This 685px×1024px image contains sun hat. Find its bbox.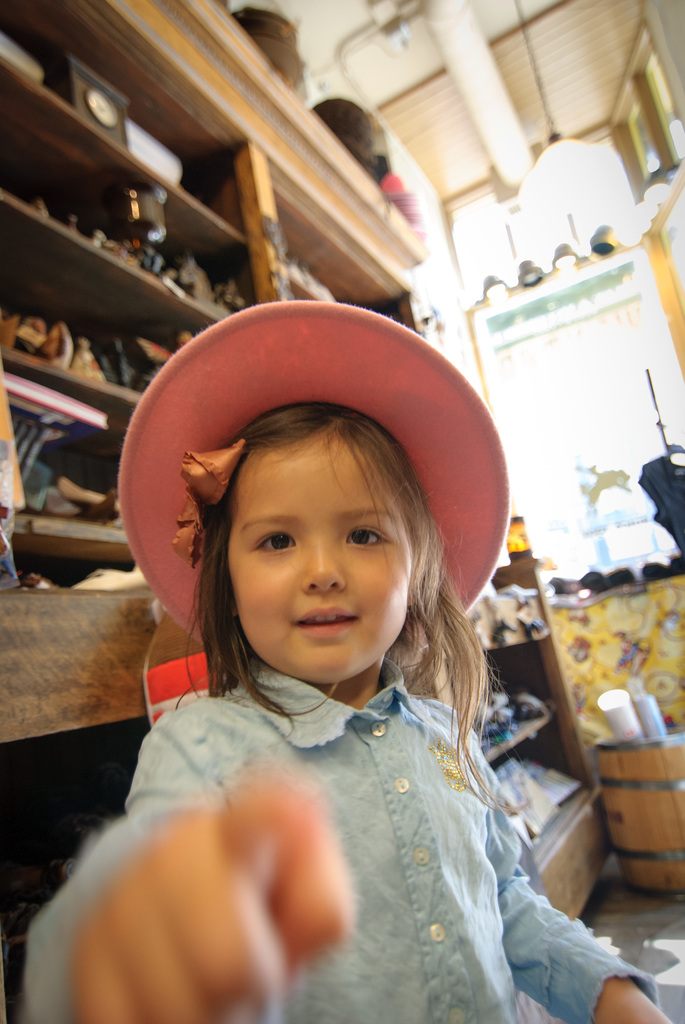
114:299:510:645.
